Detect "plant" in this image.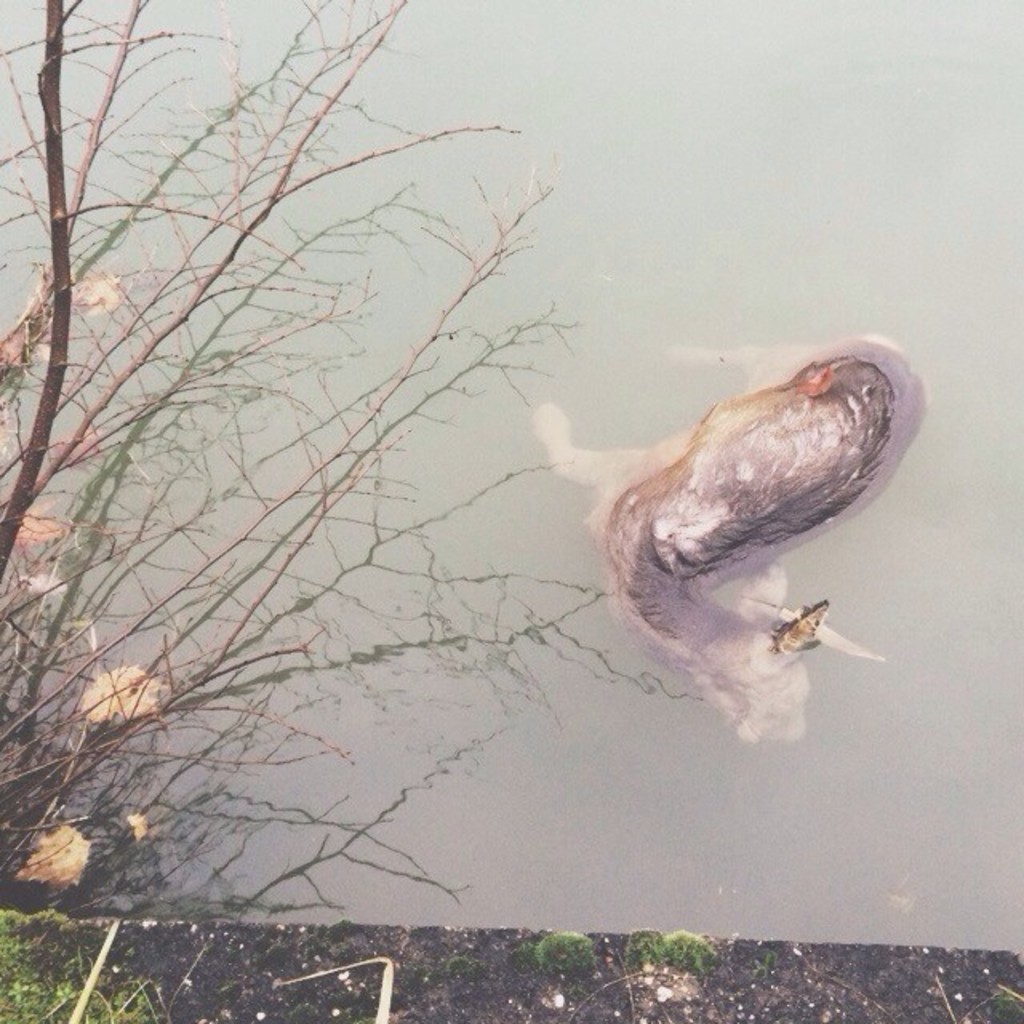
Detection: [x1=522, y1=931, x2=595, y2=984].
